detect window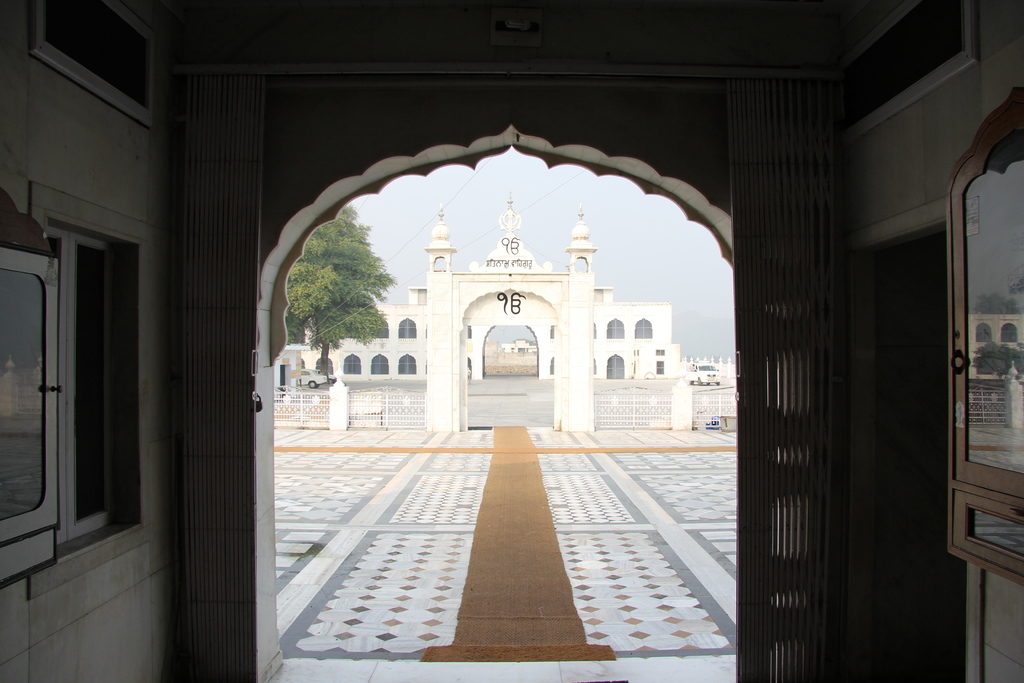
344/355/362/373
